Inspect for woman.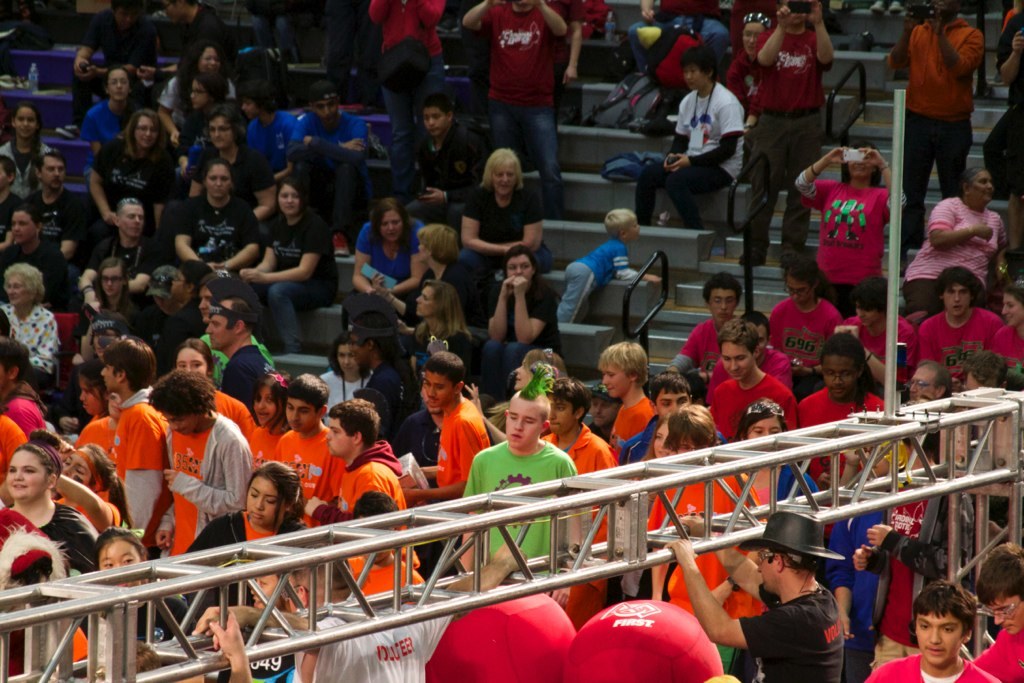
Inspection: {"x1": 812, "y1": 120, "x2": 908, "y2": 307}.
